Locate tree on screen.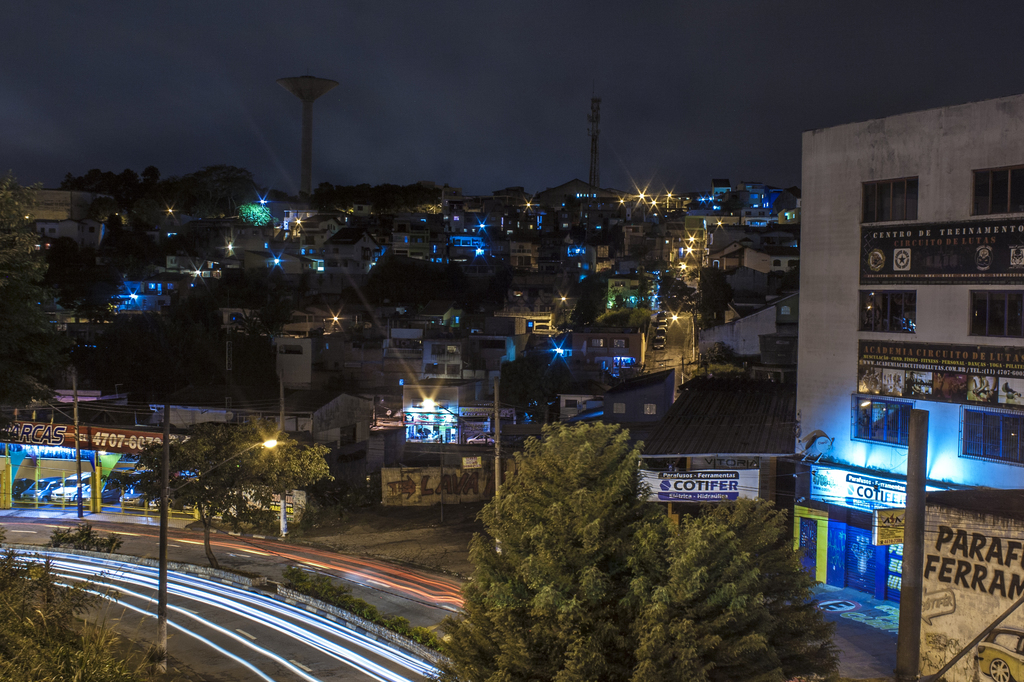
On screen at select_region(164, 261, 310, 344).
